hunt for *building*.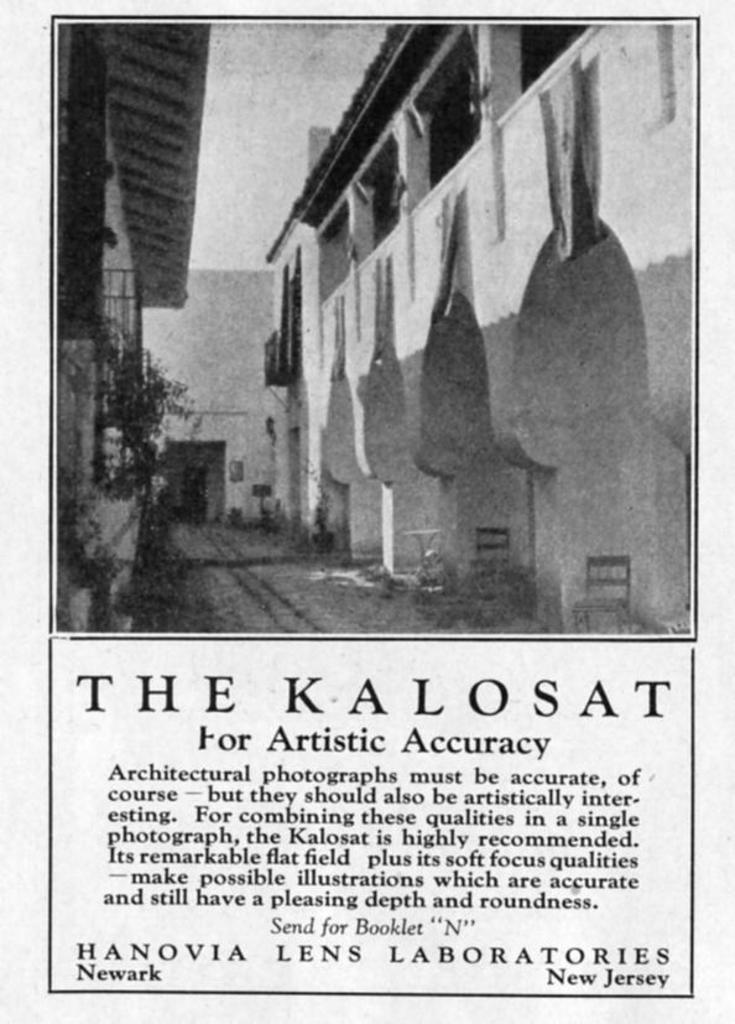
Hunted down at <region>56, 20, 214, 643</region>.
